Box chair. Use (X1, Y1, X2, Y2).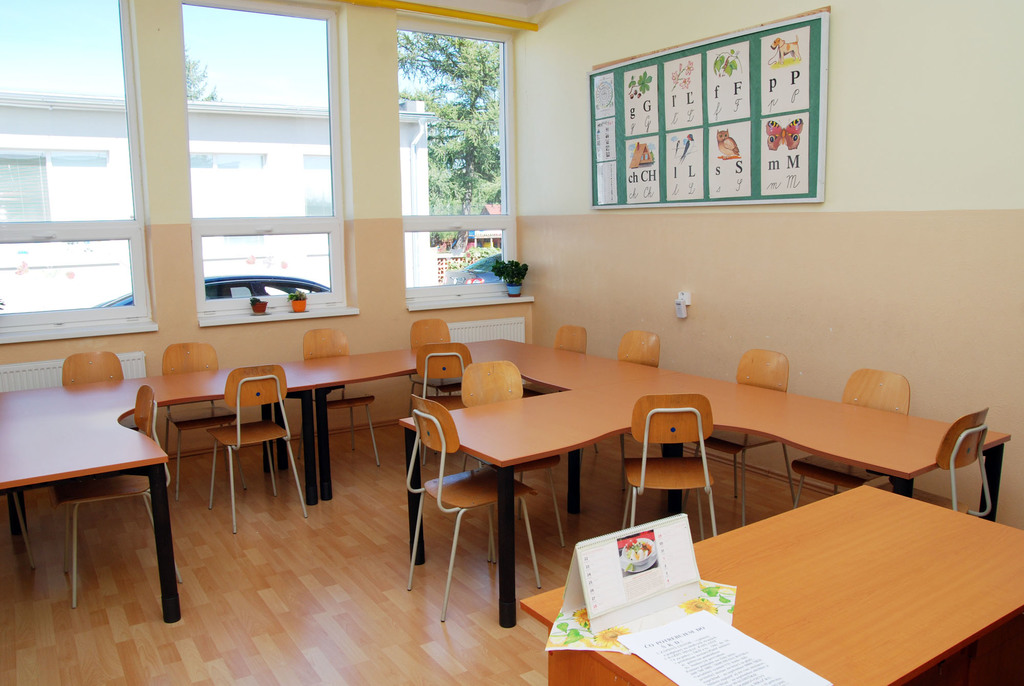
(456, 358, 570, 553).
